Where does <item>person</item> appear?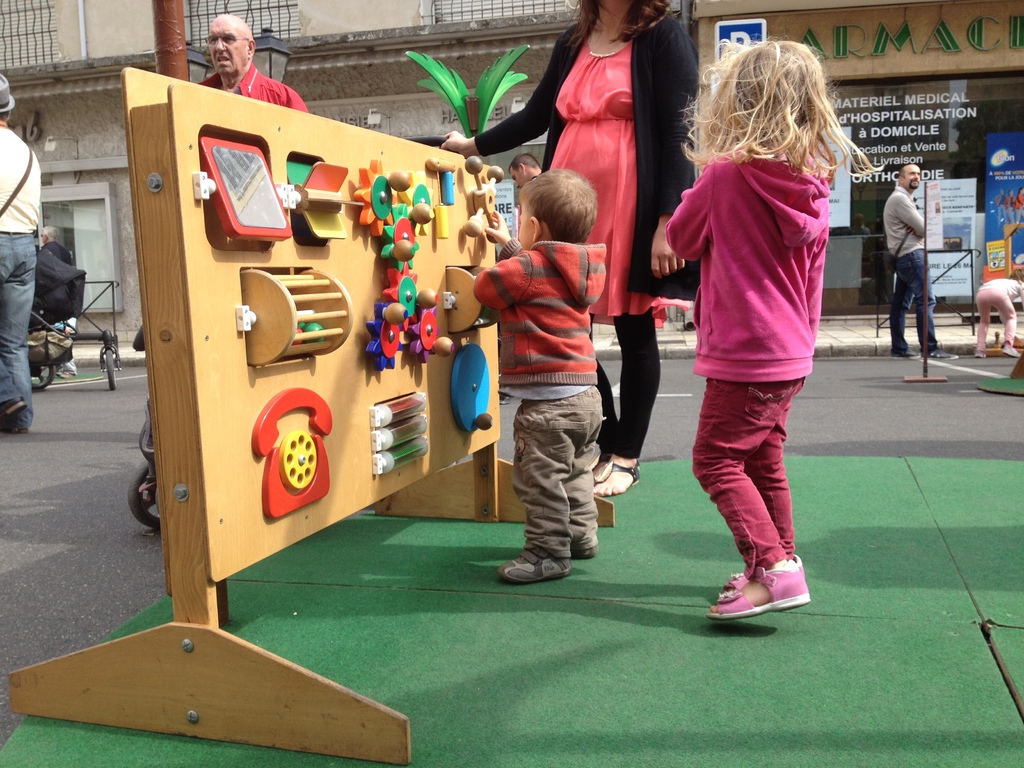
Appears at {"left": 0, "top": 76, "right": 39, "bottom": 435}.
